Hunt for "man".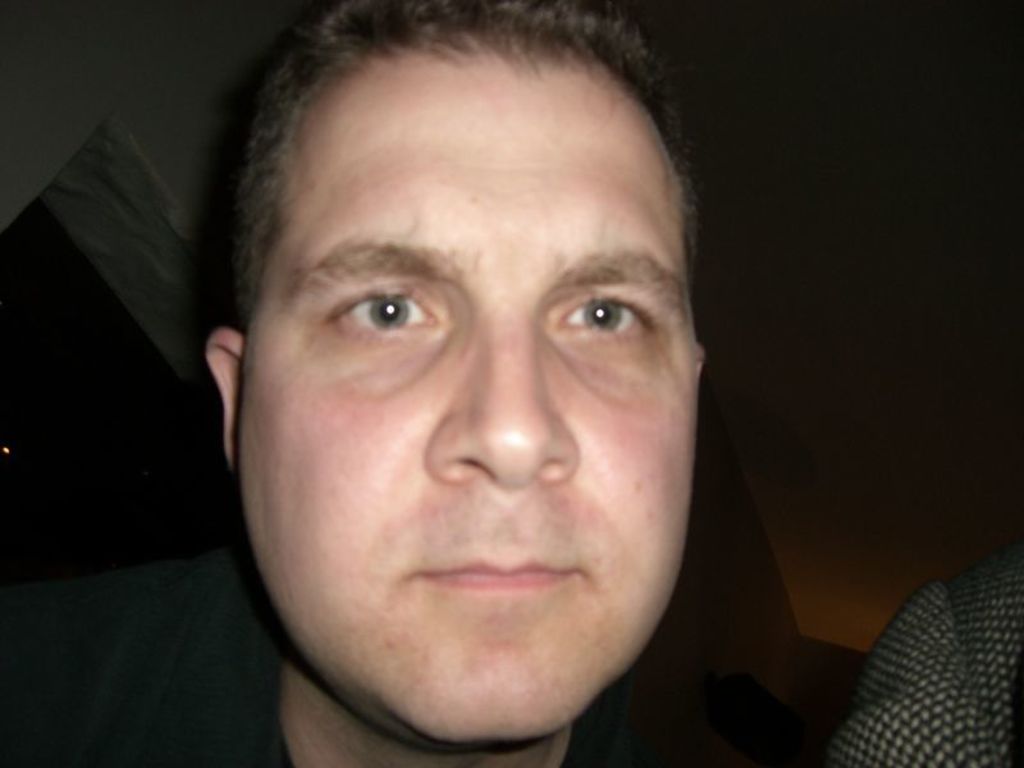
Hunted down at 87/33/856/767.
